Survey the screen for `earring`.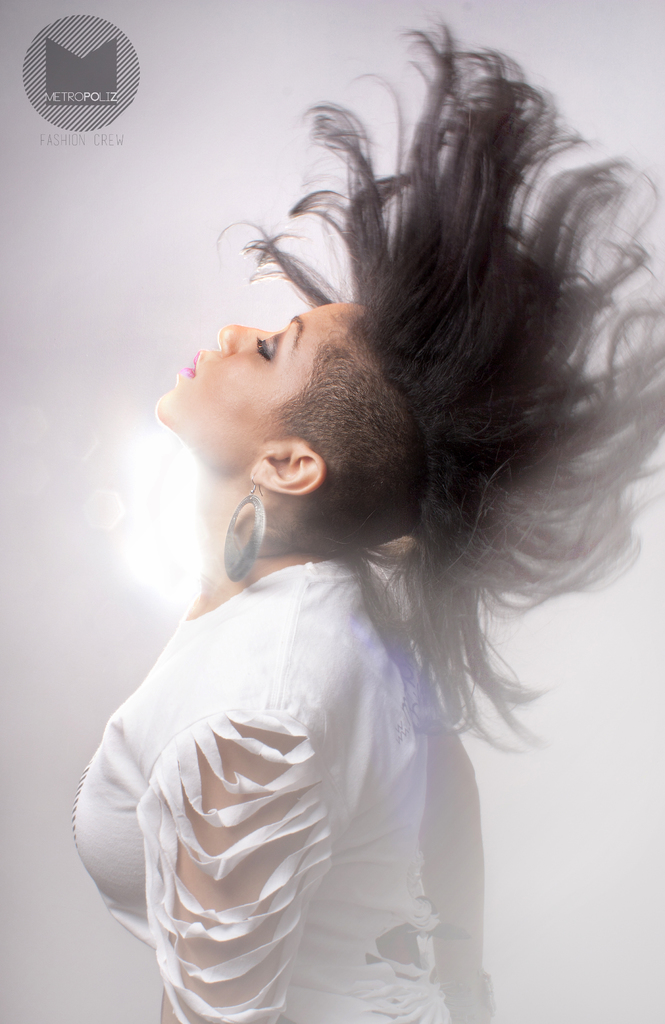
Survey found: box=[218, 474, 270, 584].
